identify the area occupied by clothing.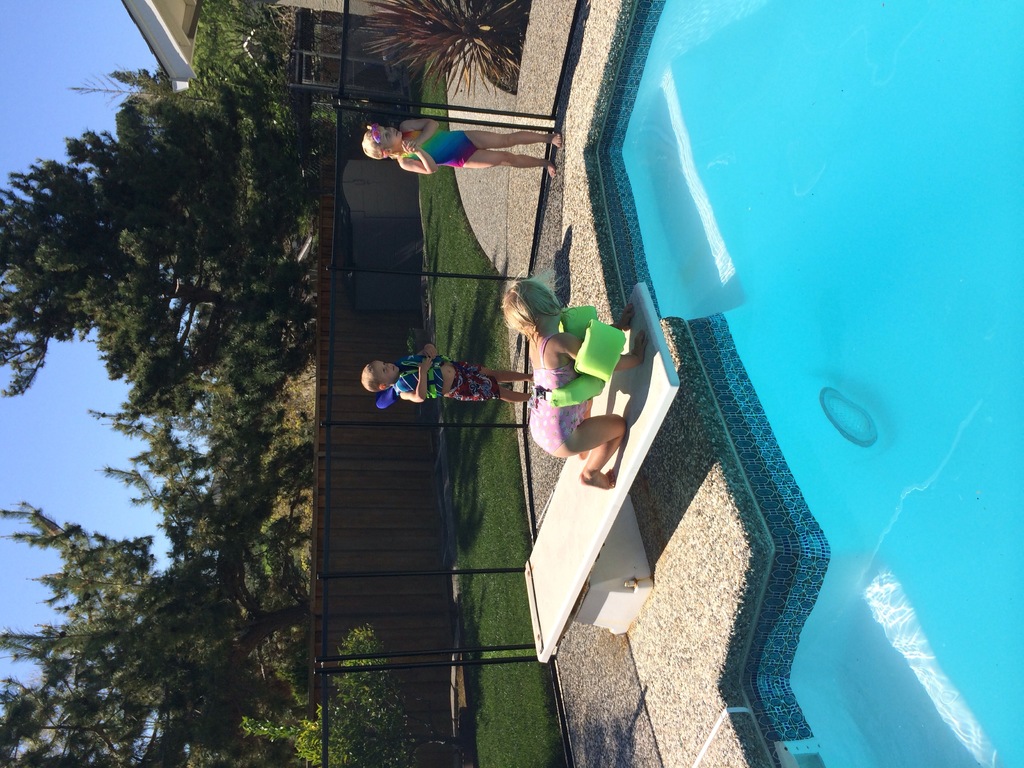
Area: {"x1": 394, "y1": 131, "x2": 485, "y2": 172}.
